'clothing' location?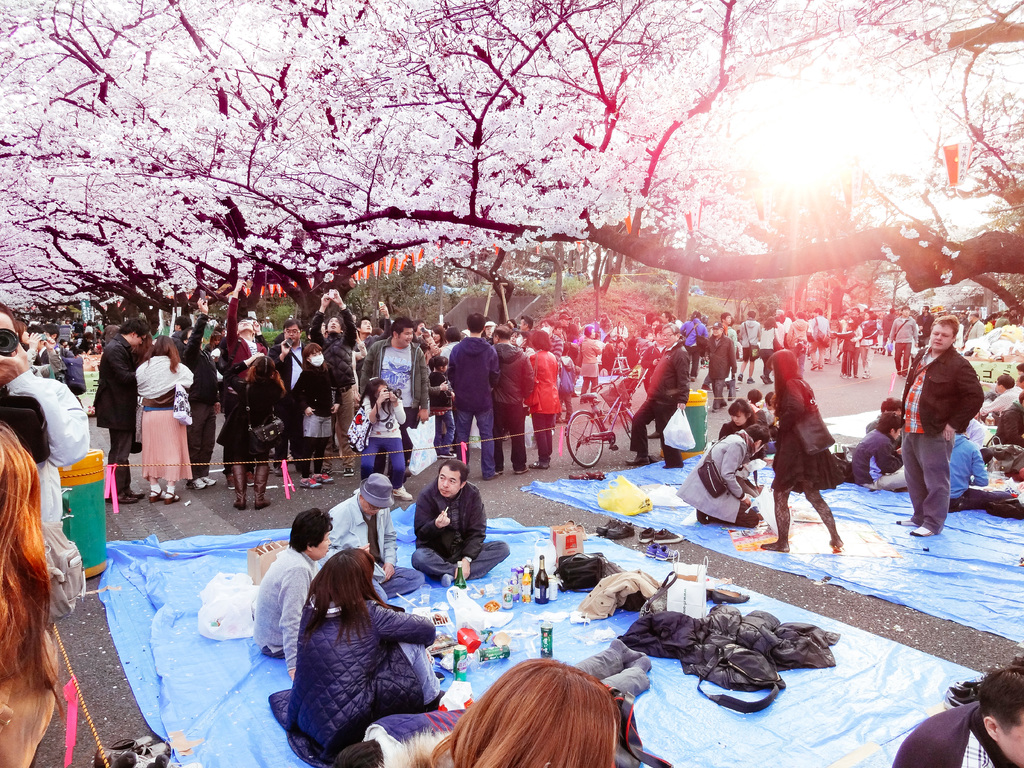
(x1=255, y1=544, x2=322, y2=669)
